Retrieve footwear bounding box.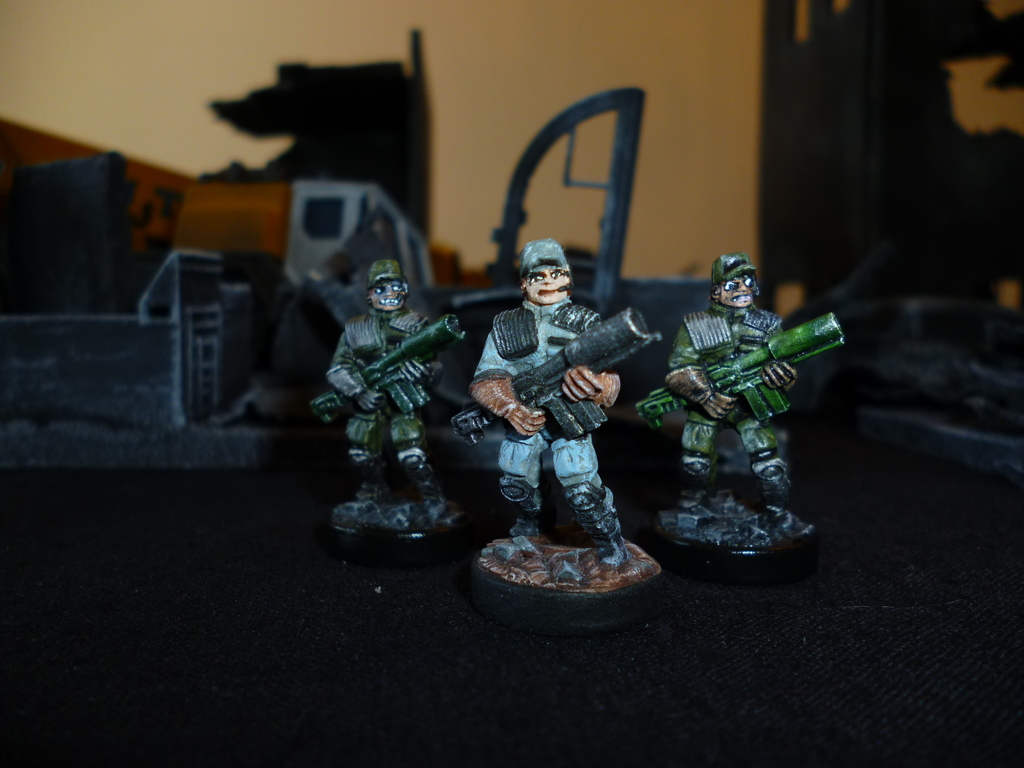
Bounding box: 756/500/787/518.
